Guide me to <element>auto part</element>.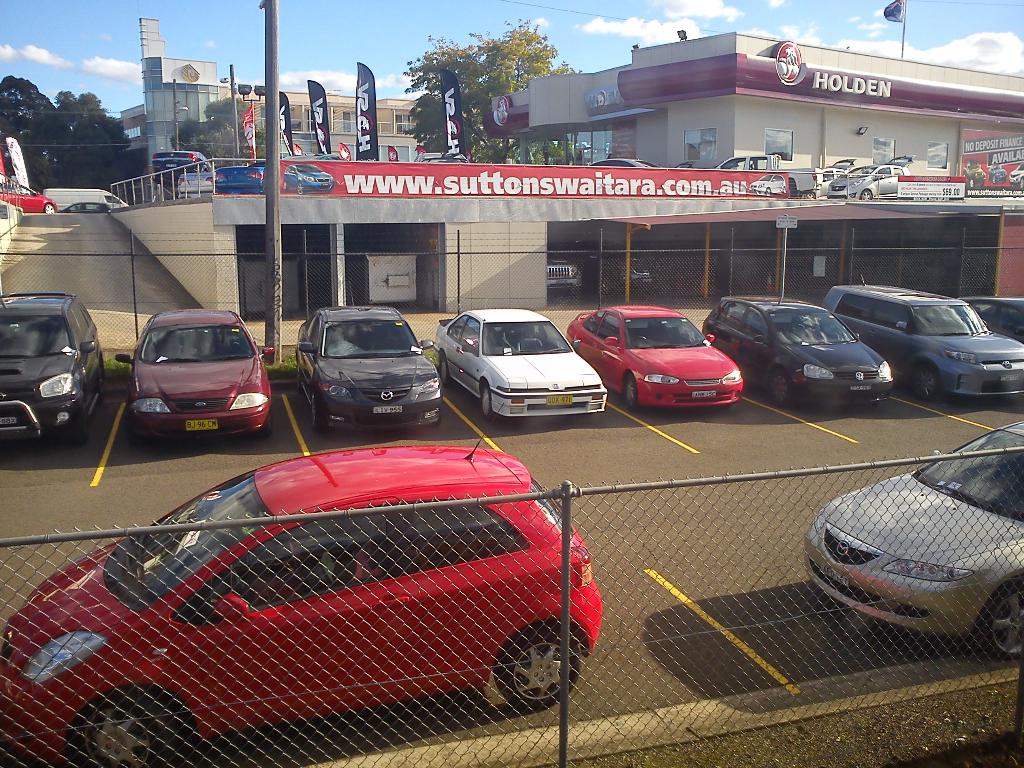
Guidance: rect(771, 315, 863, 351).
